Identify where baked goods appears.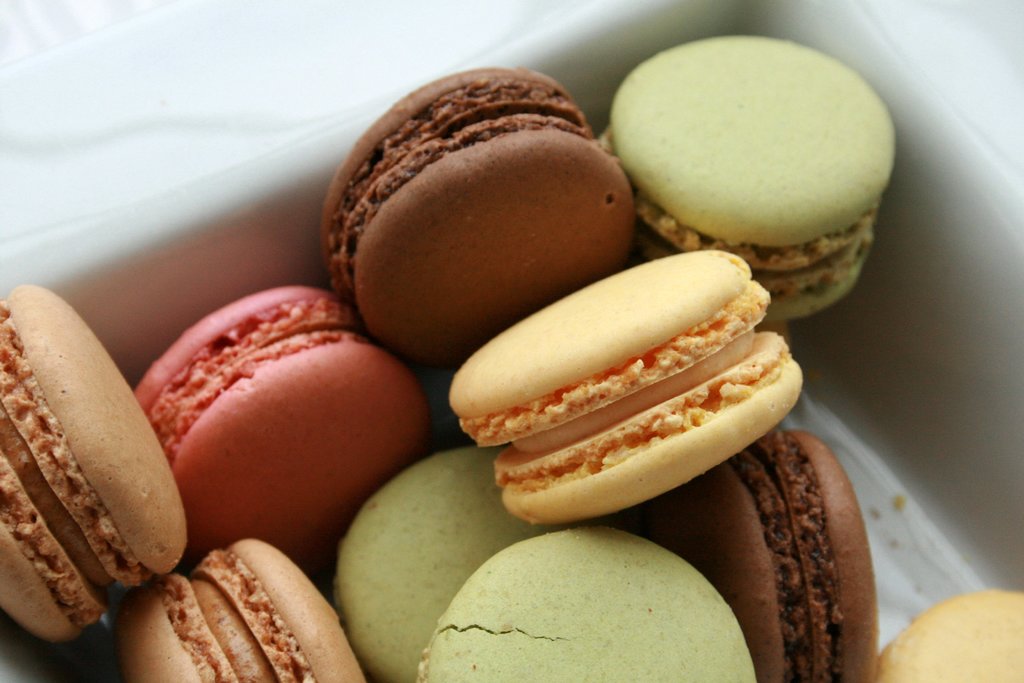
Appears at bbox=[132, 284, 435, 565].
